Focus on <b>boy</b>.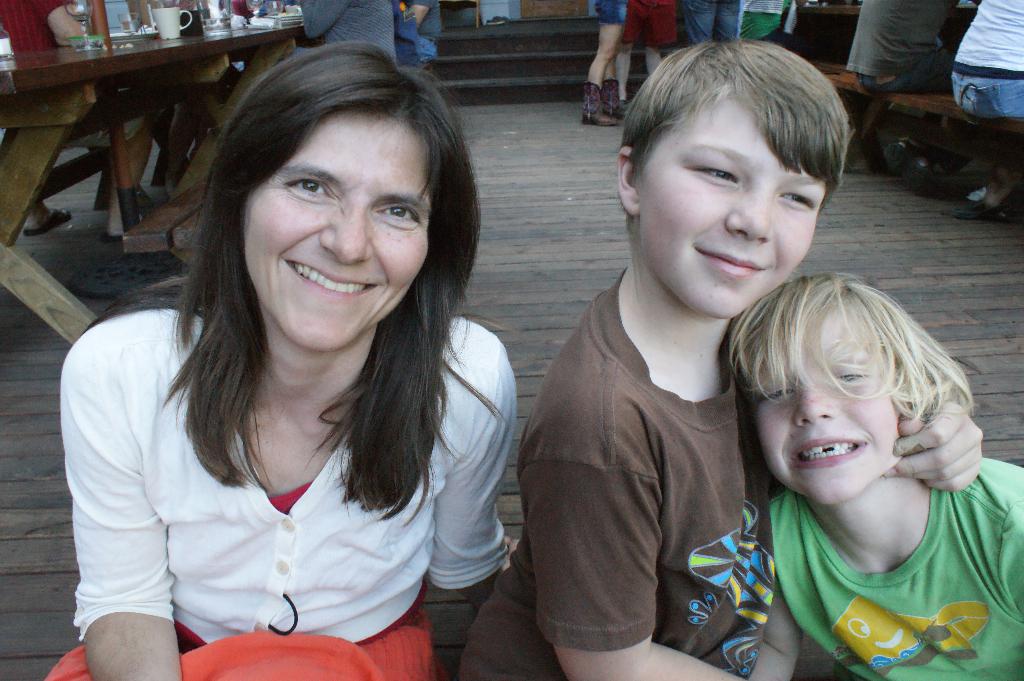
Focused at <bbox>728, 270, 1023, 680</bbox>.
